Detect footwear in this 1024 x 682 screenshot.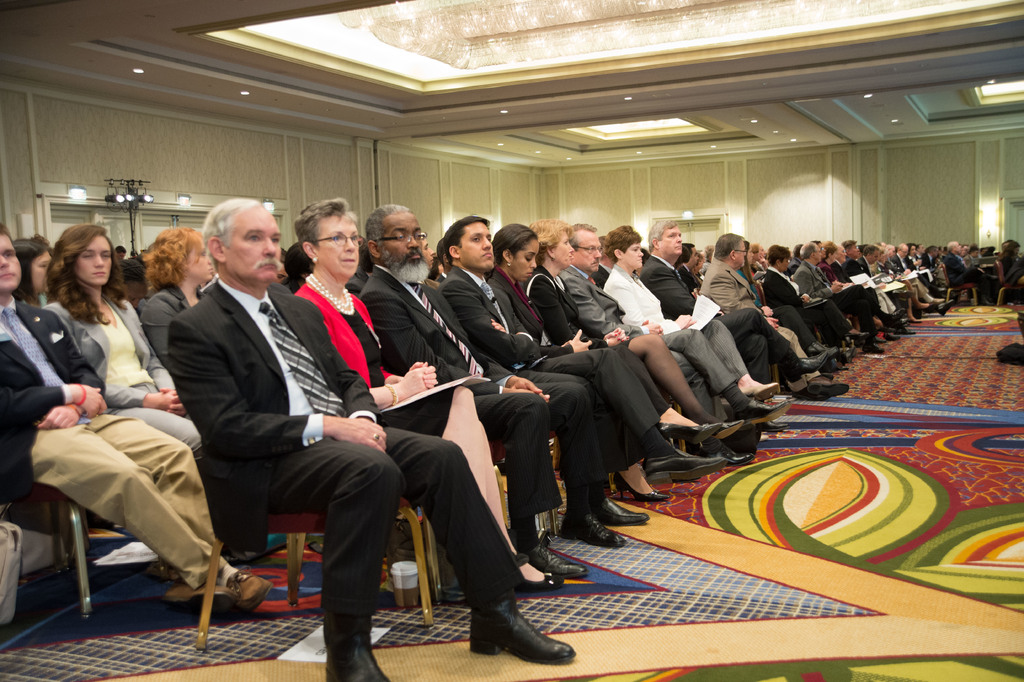
Detection: [left=640, top=445, right=729, bottom=484].
